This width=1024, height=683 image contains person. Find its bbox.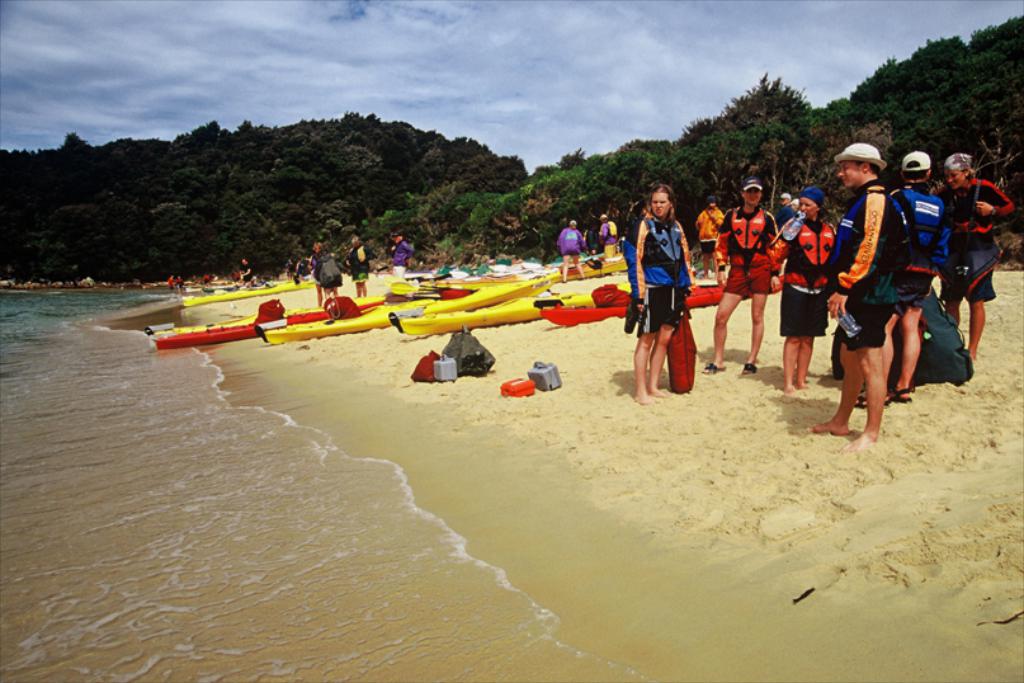
636/190/689/401.
